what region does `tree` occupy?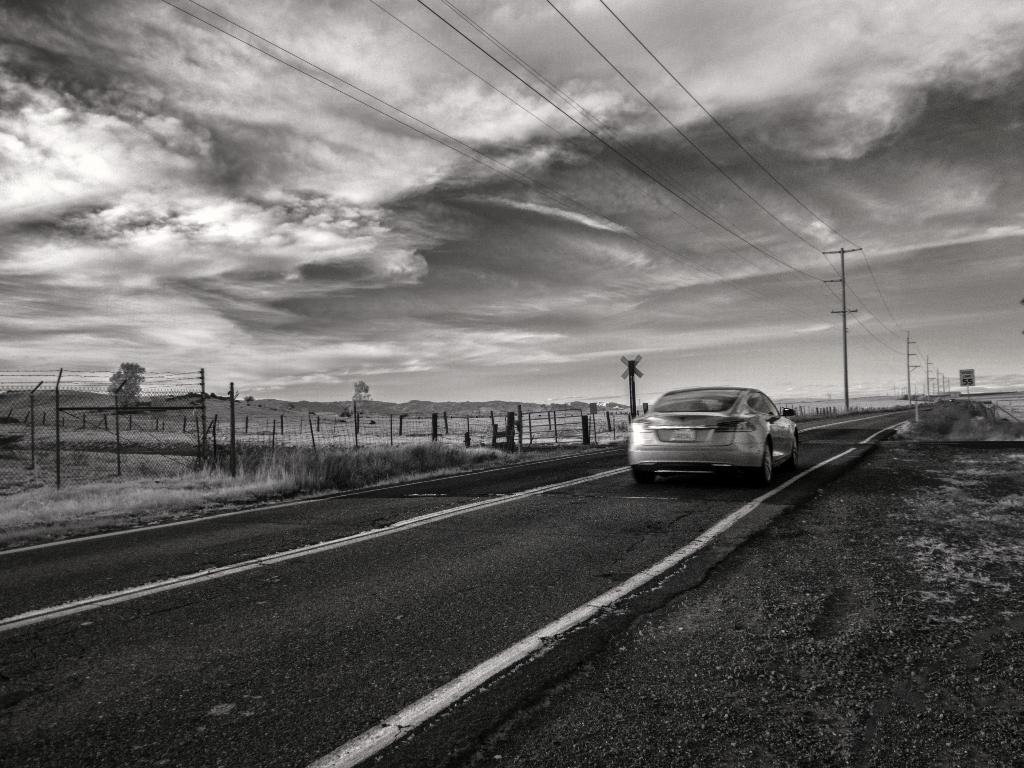
BBox(106, 365, 148, 410).
